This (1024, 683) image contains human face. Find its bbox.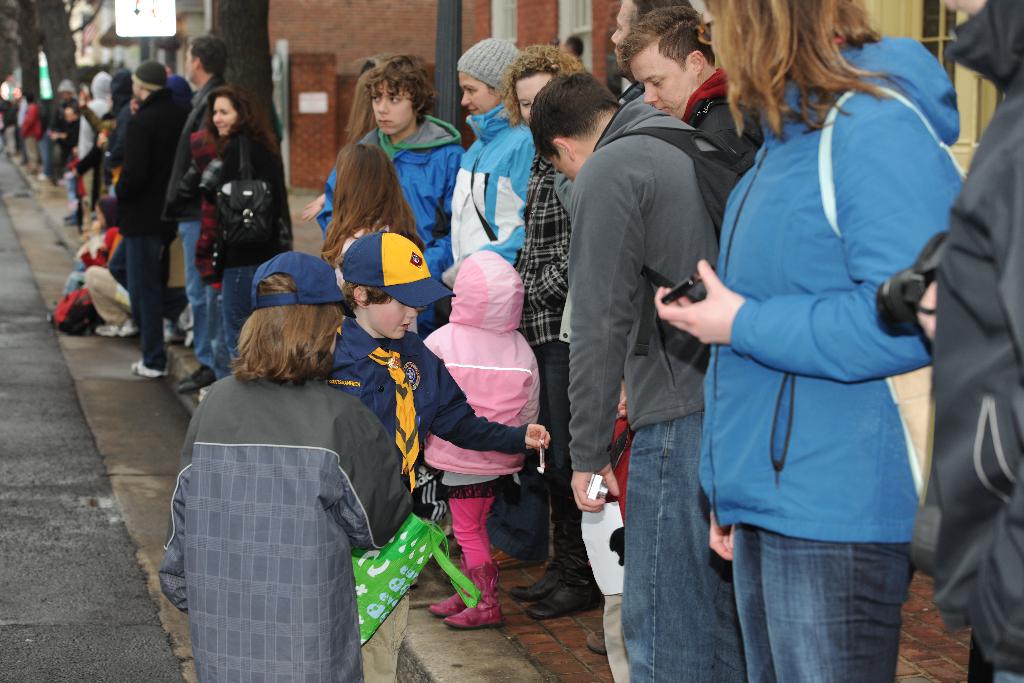
{"x1": 553, "y1": 154, "x2": 583, "y2": 176}.
